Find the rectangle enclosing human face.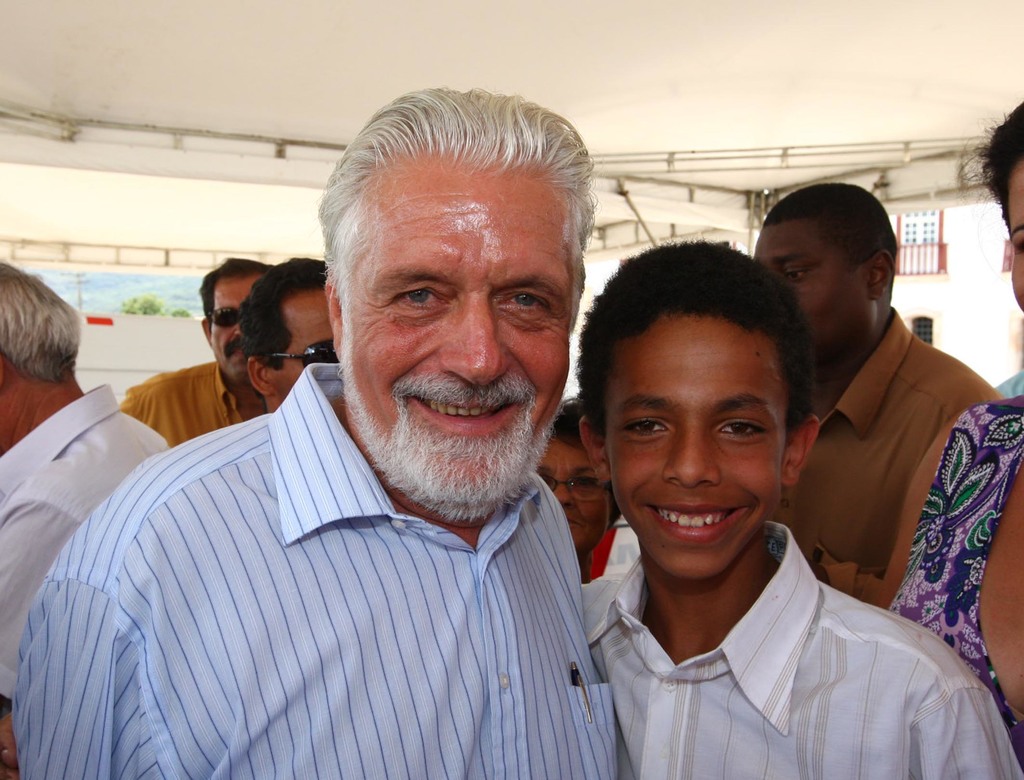
bbox=(536, 430, 611, 552).
